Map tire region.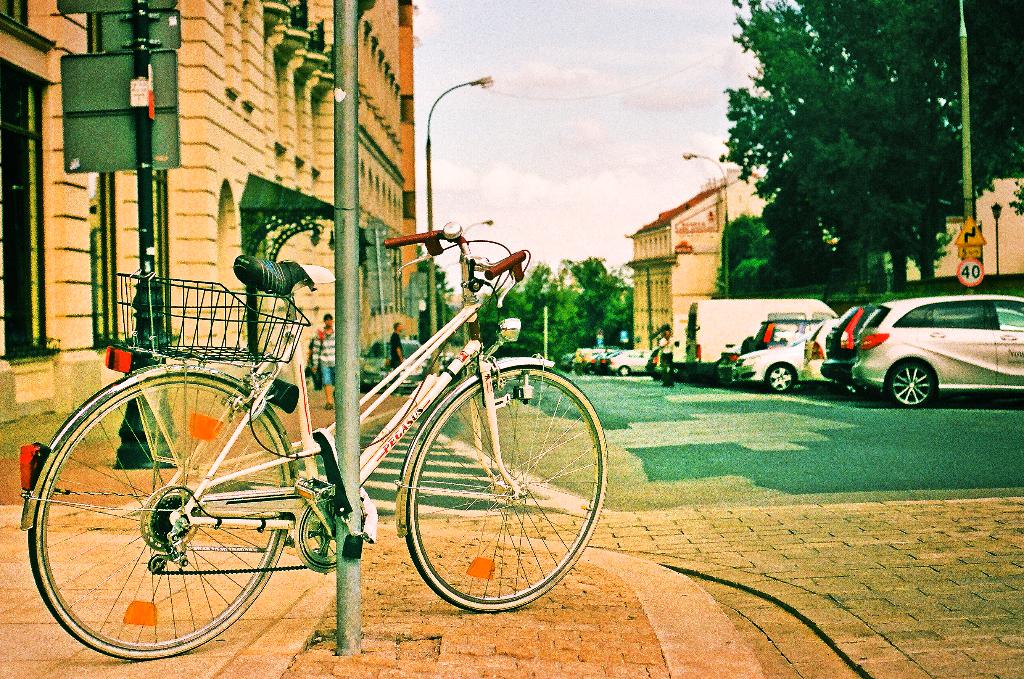
Mapped to bbox=[42, 355, 294, 669].
